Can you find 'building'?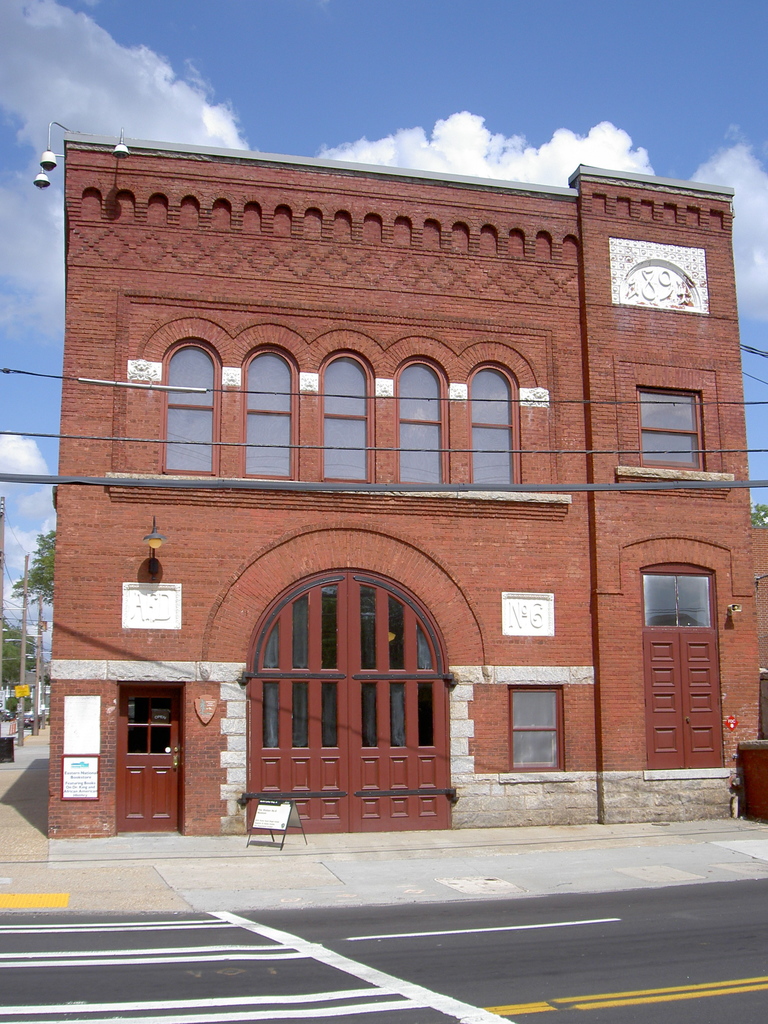
Yes, bounding box: [left=52, top=143, right=767, bottom=836].
